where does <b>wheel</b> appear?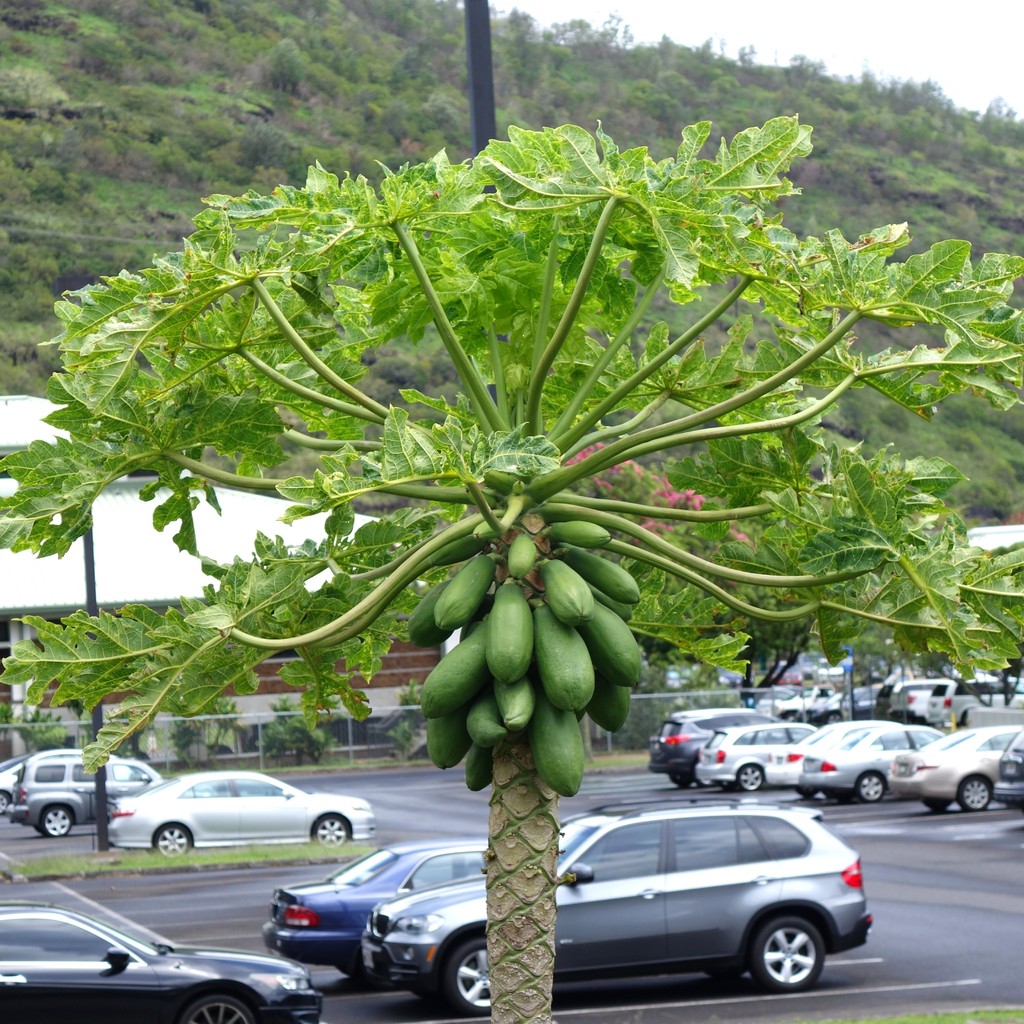
Appears at pyautogui.locateOnScreen(175, 996, 258, 1023).
